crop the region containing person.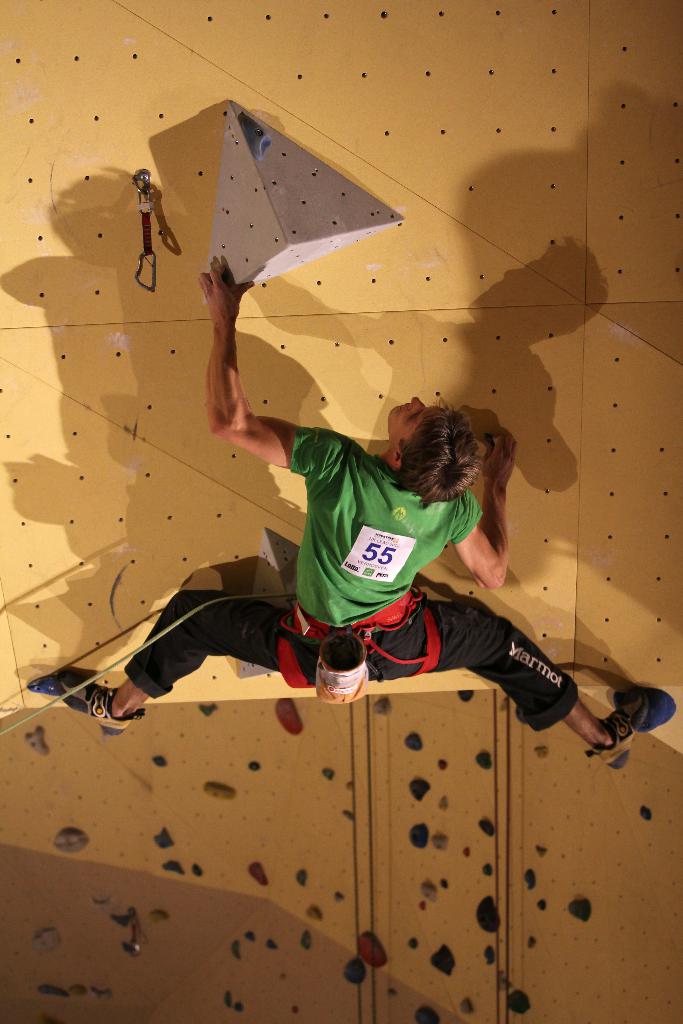
Crop region: (left=55, top=257, right=647, bottom=737).
